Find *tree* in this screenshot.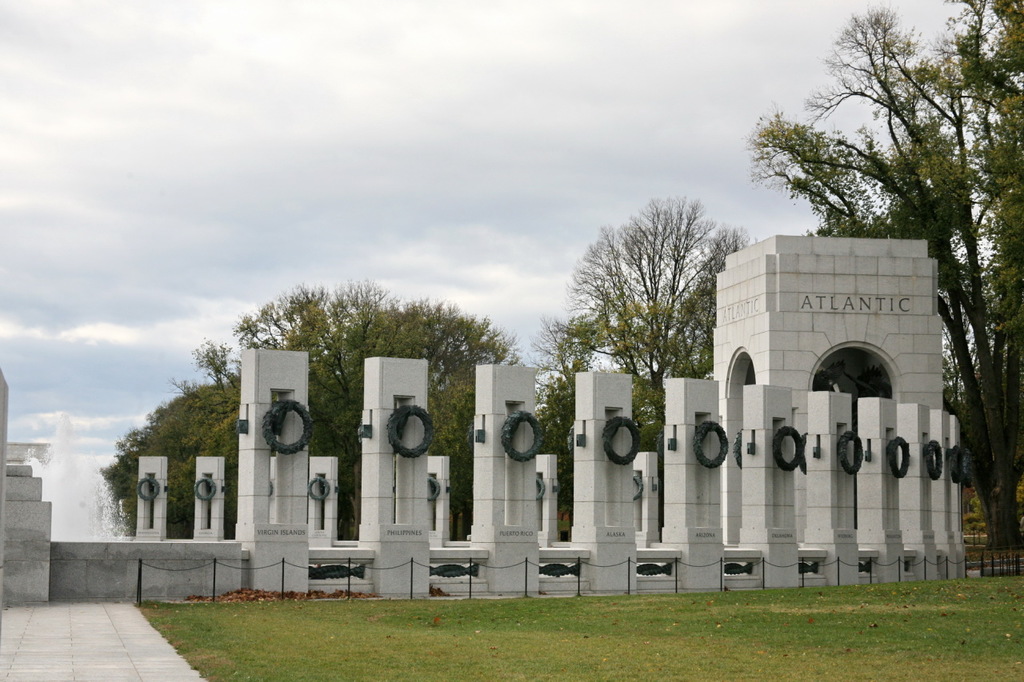
The bounding box for *tree* is crop(558, 166, 765, 466).
